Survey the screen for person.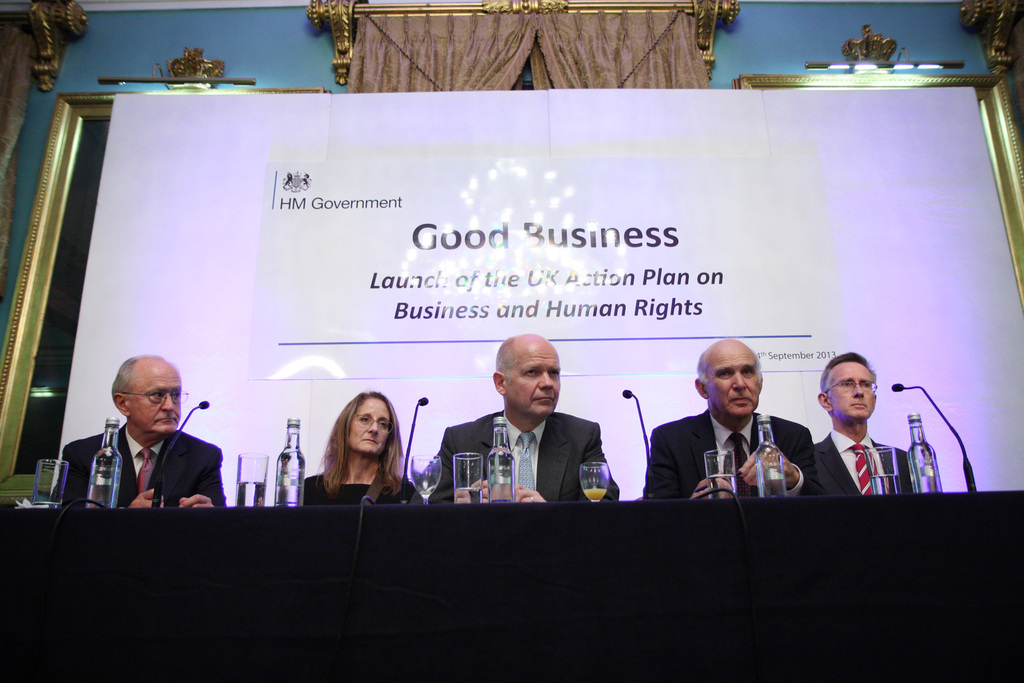
Survey found: select_region(817, 352, 908, 495).
